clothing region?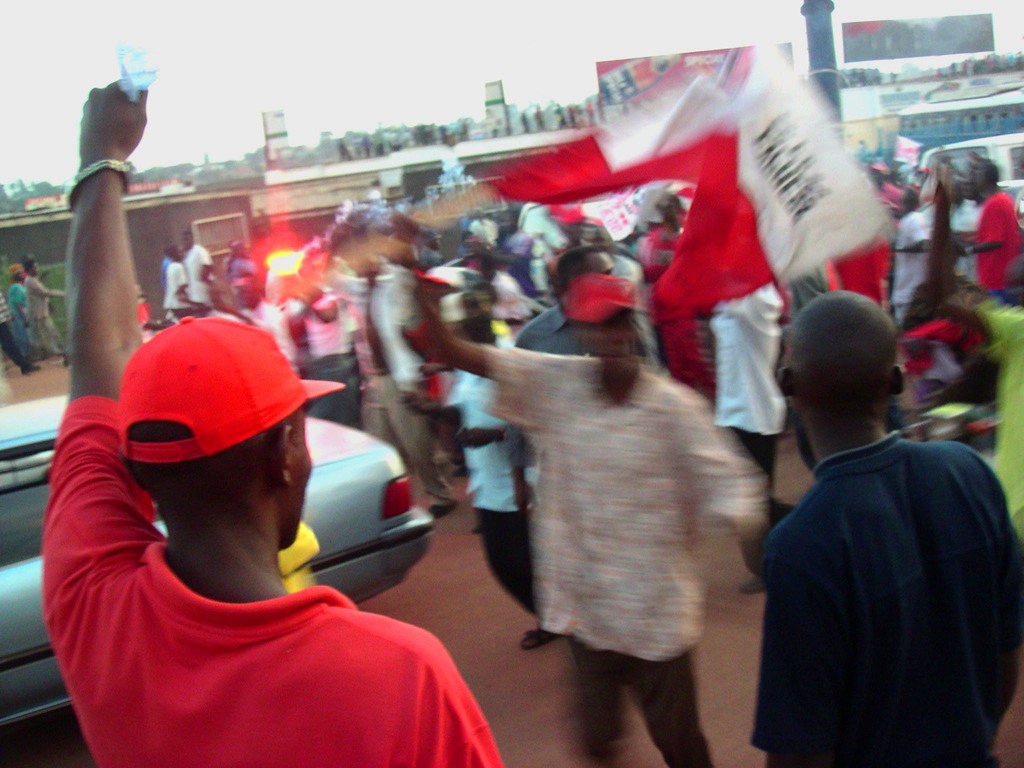
bbox(969, 182, 1023, 303)
